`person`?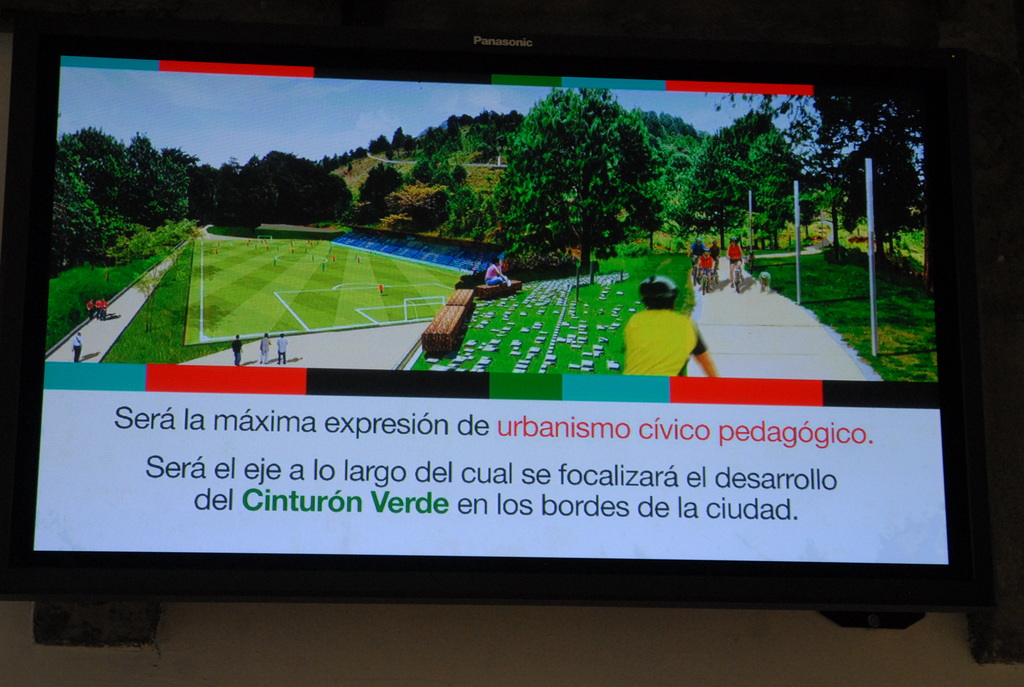
<region>71, 329, 83, 361</region>
